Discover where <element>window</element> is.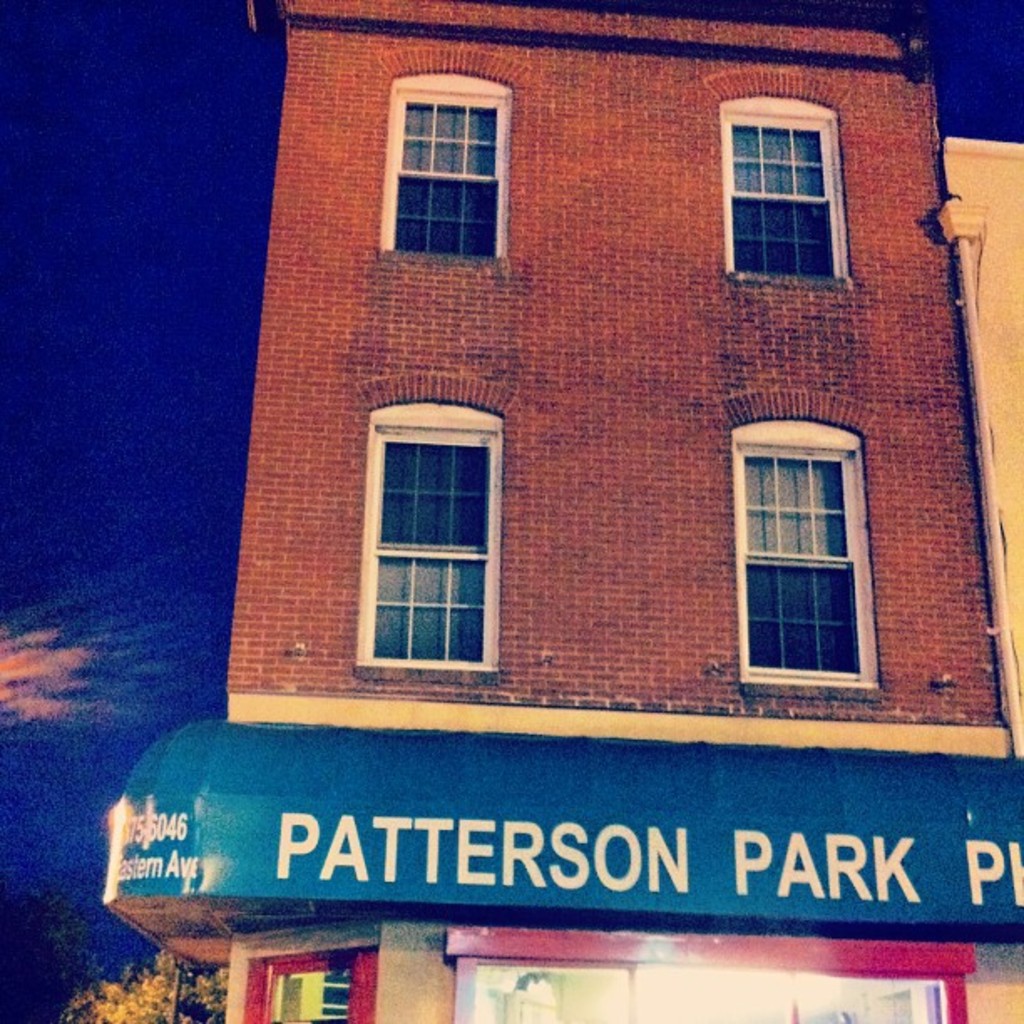
Discovered at (left=724, top=385, right=893, bottom=691).
